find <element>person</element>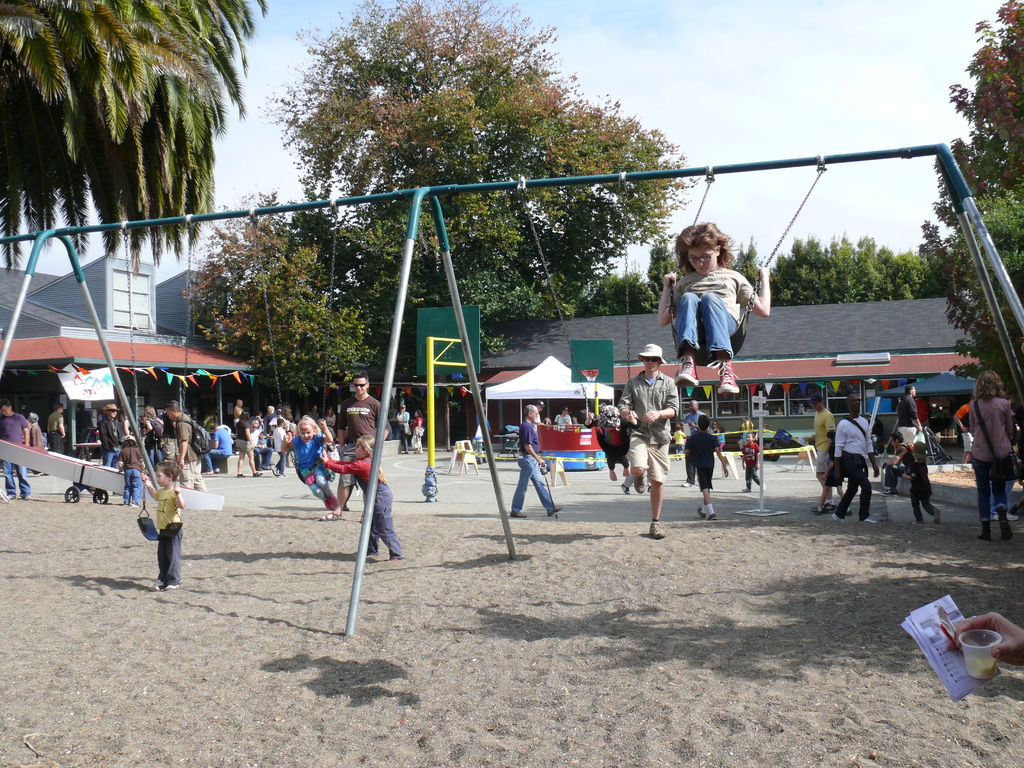
left=393, top=401, right=412, bottom=443
